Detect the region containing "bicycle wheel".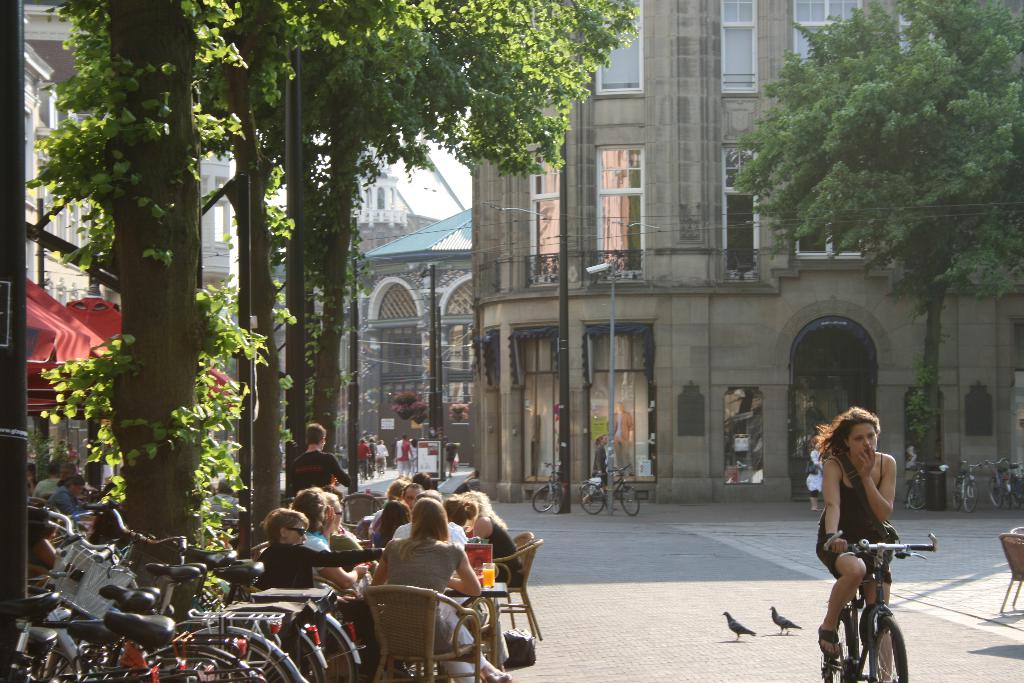
BBox(619, 484, 640, 518).
